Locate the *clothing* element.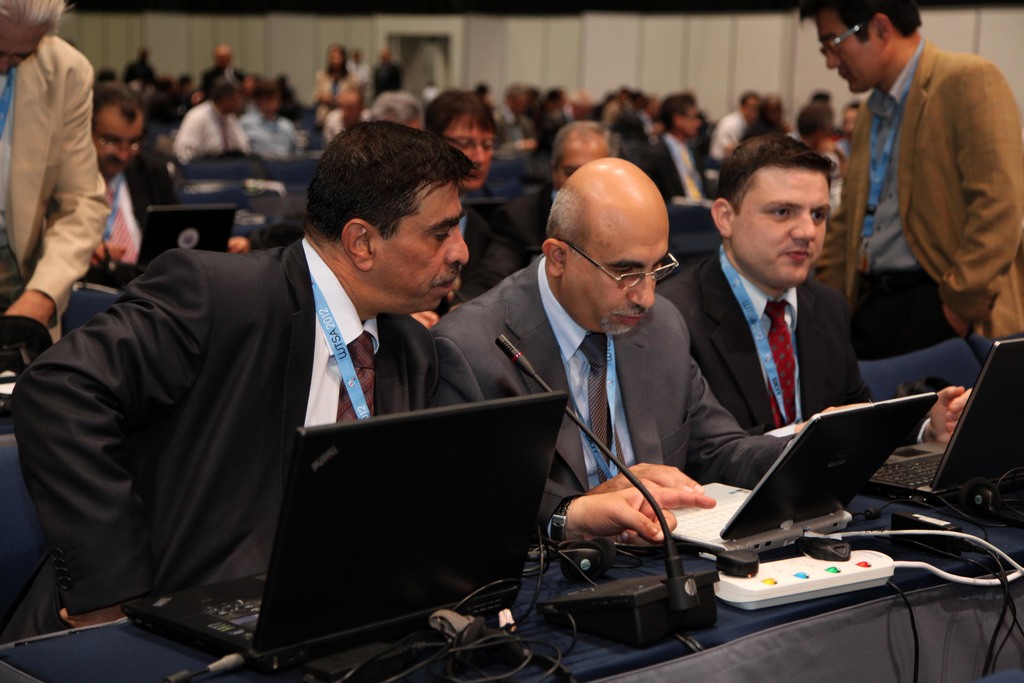
Element bbox: box(244, 114, 294, 161).
